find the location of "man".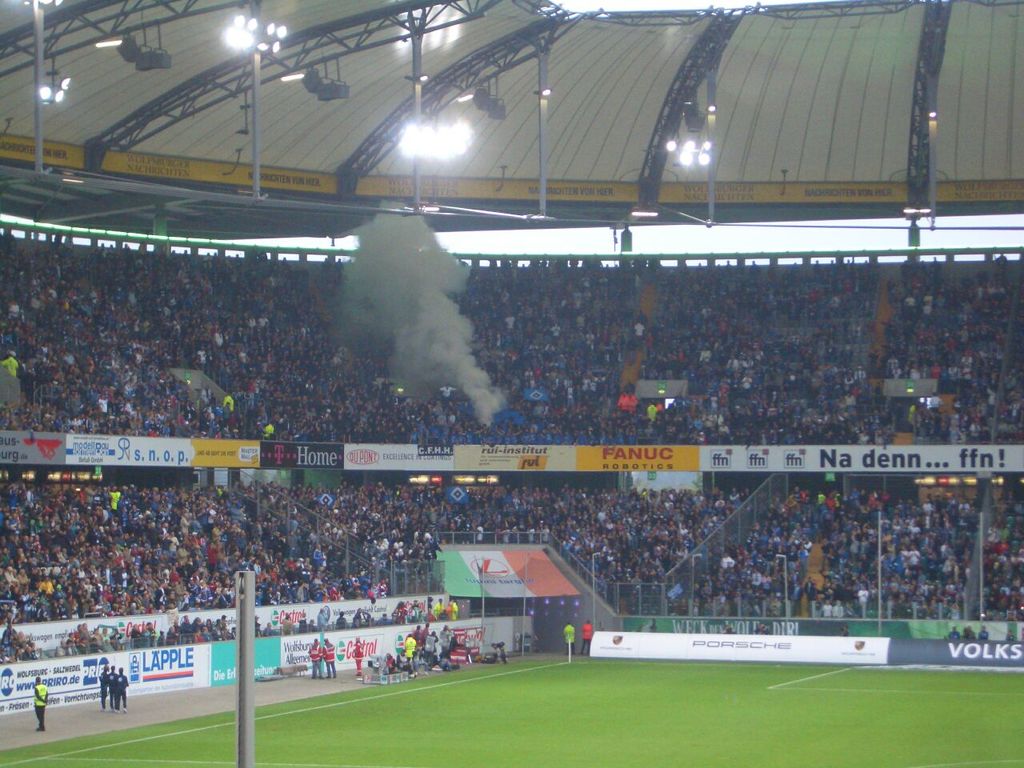
Location: bbox=(314, 606, 328, 634).
